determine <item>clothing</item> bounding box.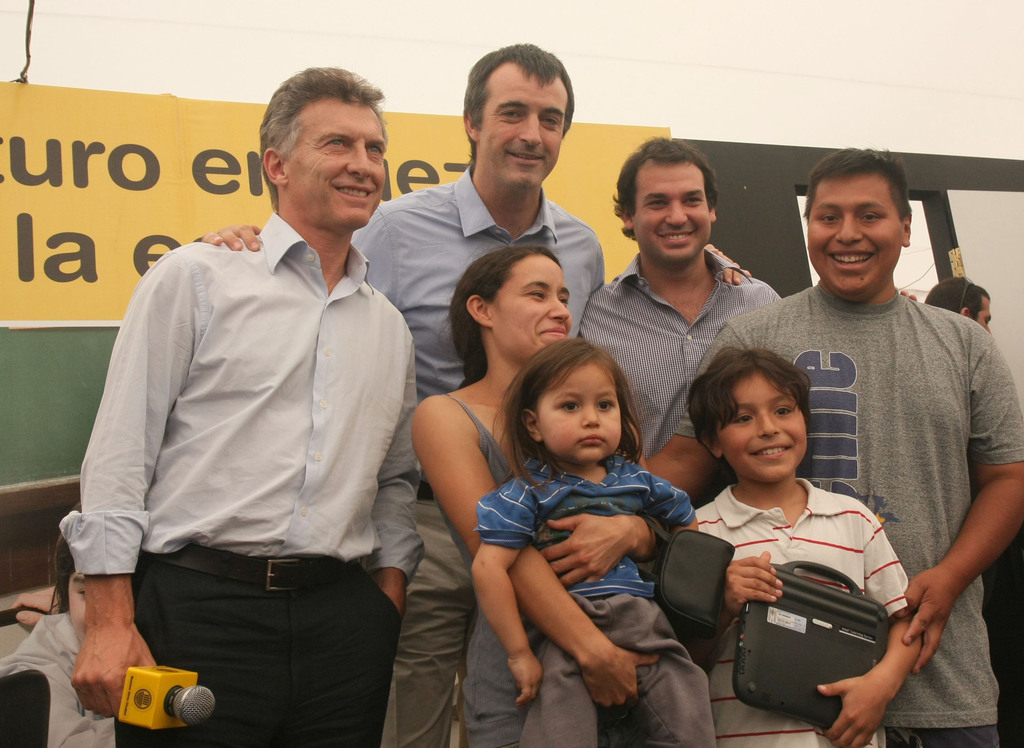
Determined: Rect(498, 461, 694, 747).
